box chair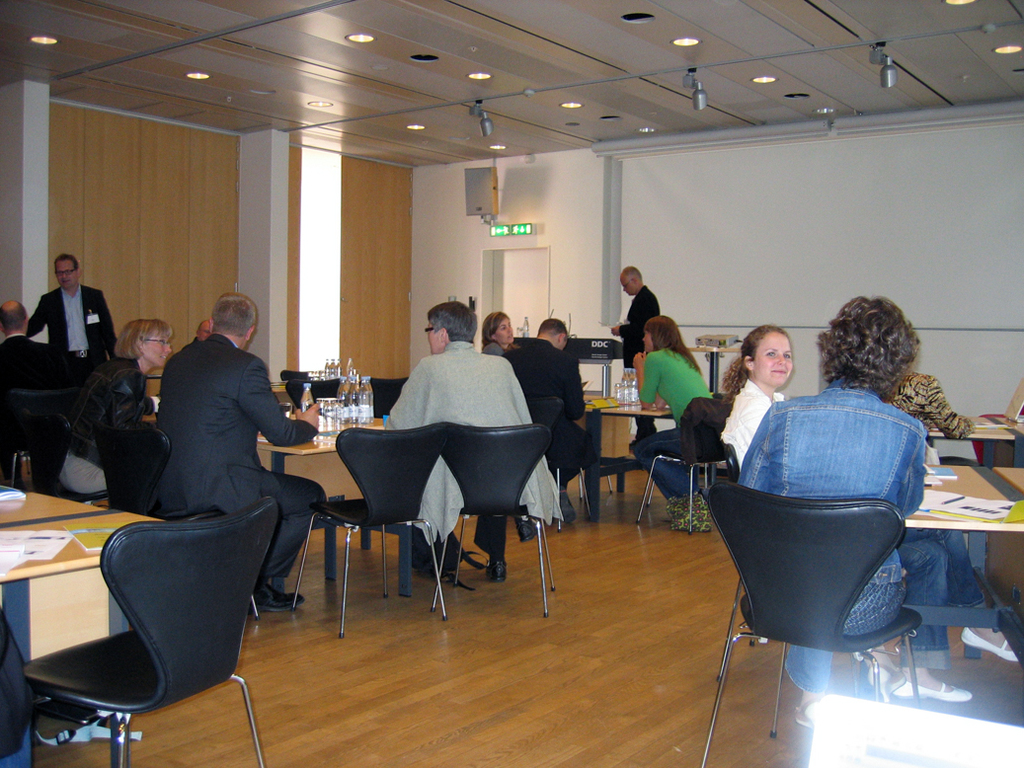
[693,485,930,760]
